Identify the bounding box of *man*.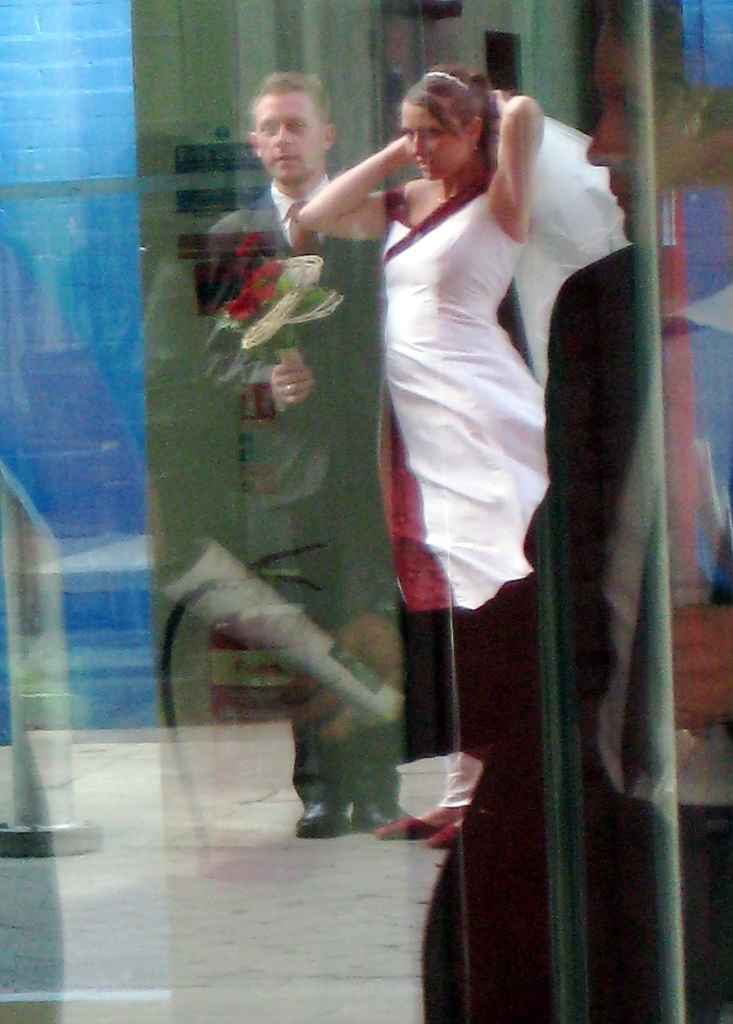
205, 70, 481, 864.
